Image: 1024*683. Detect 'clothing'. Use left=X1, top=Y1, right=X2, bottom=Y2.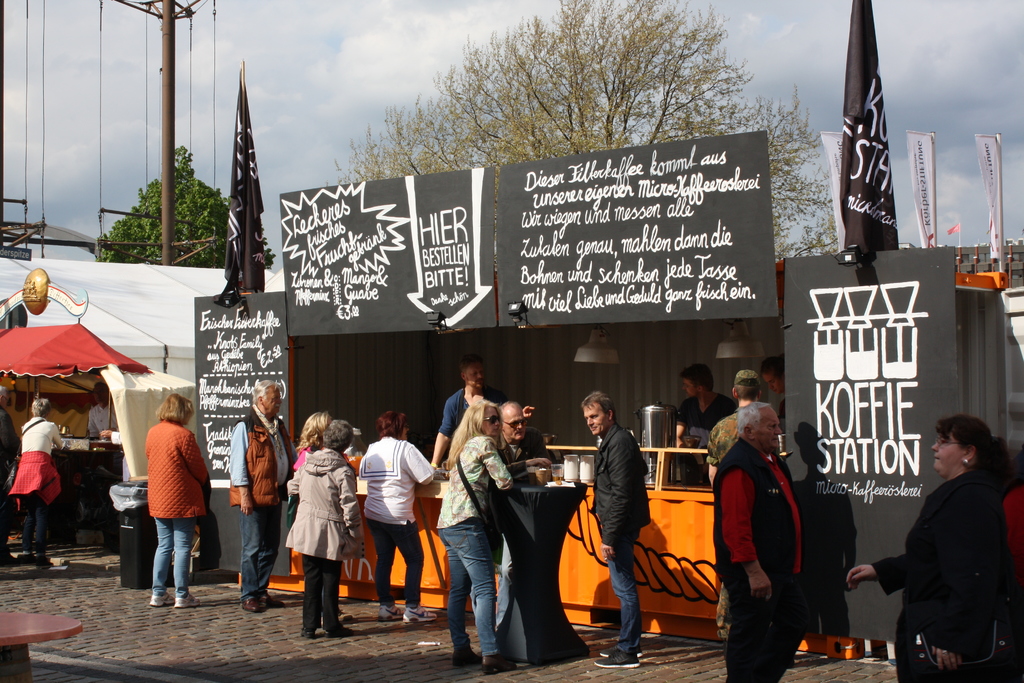
left=712, top=437, right=811, bottom=682.
